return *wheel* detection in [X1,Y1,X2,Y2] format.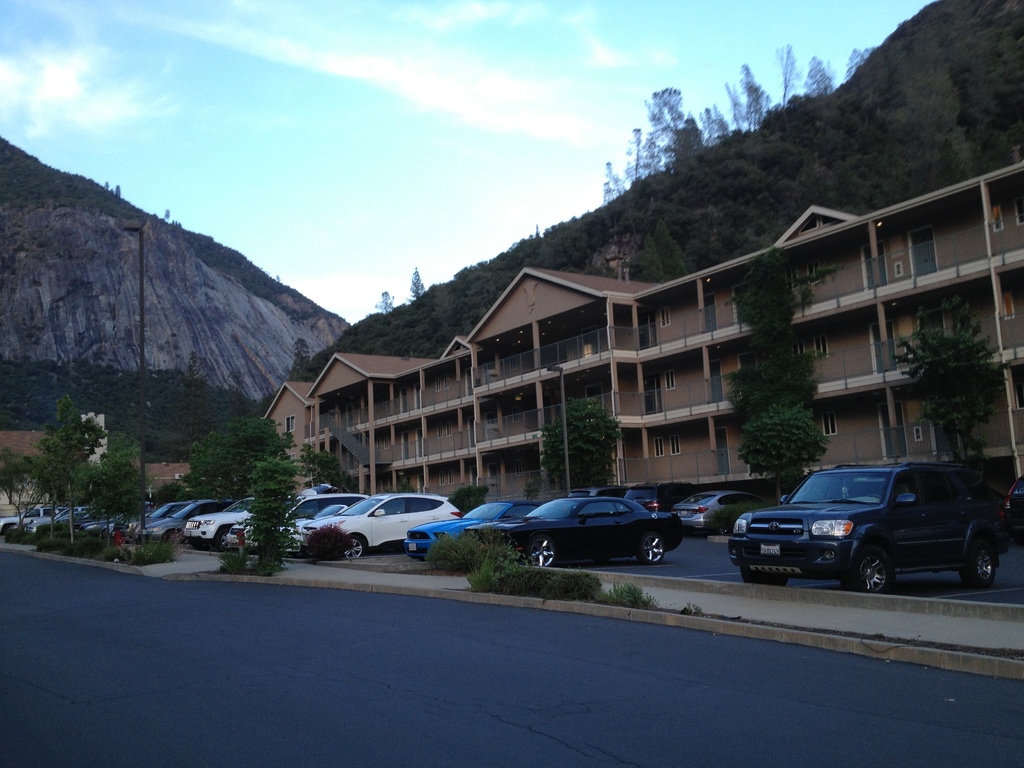
[740,561,787,589].
